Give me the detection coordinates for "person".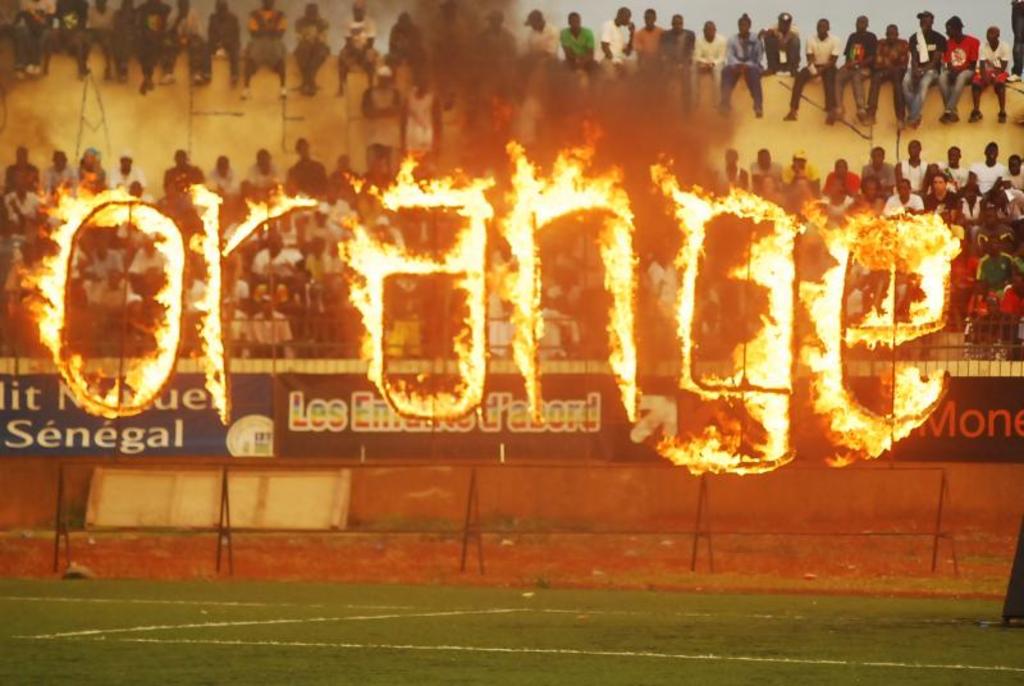
[left=823, top=14, right=881, bottom=124].
